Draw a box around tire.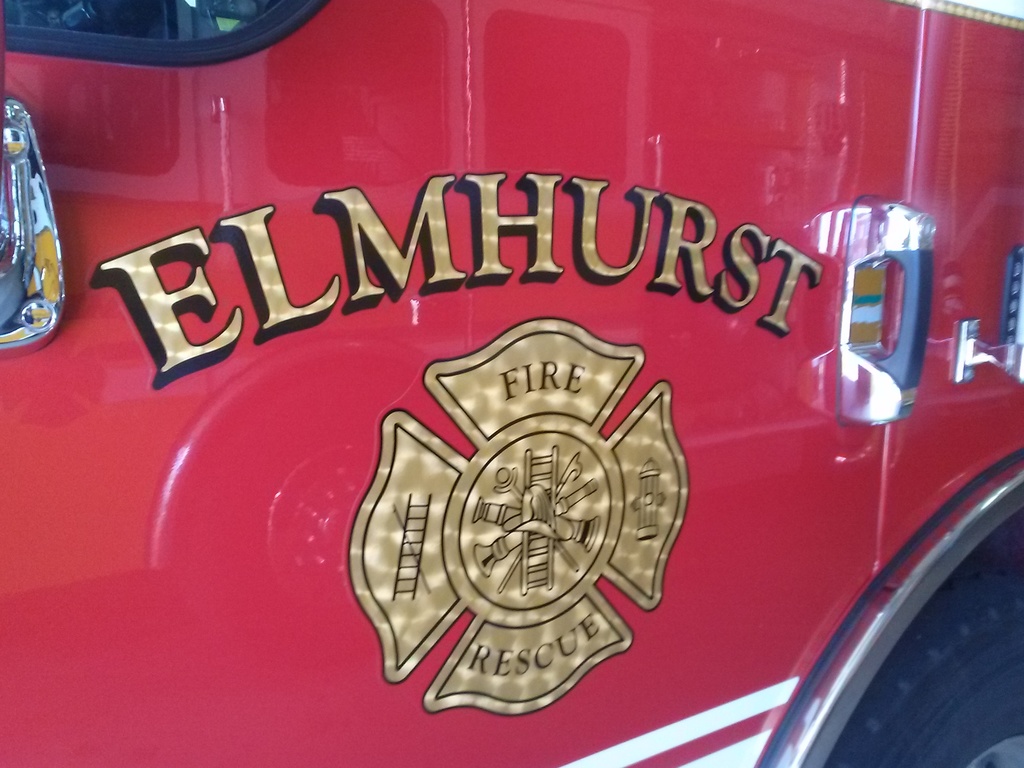
bbox(808, 497, 982, 767).
